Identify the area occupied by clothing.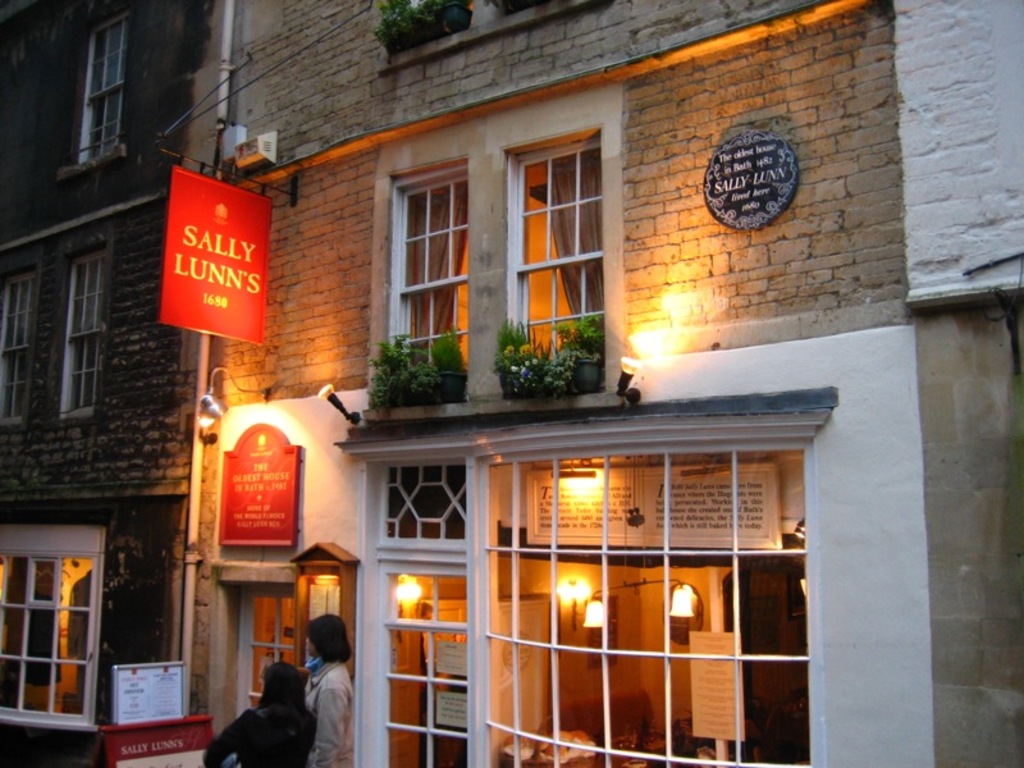
Area: BBox(303, 657, 353, 767).
